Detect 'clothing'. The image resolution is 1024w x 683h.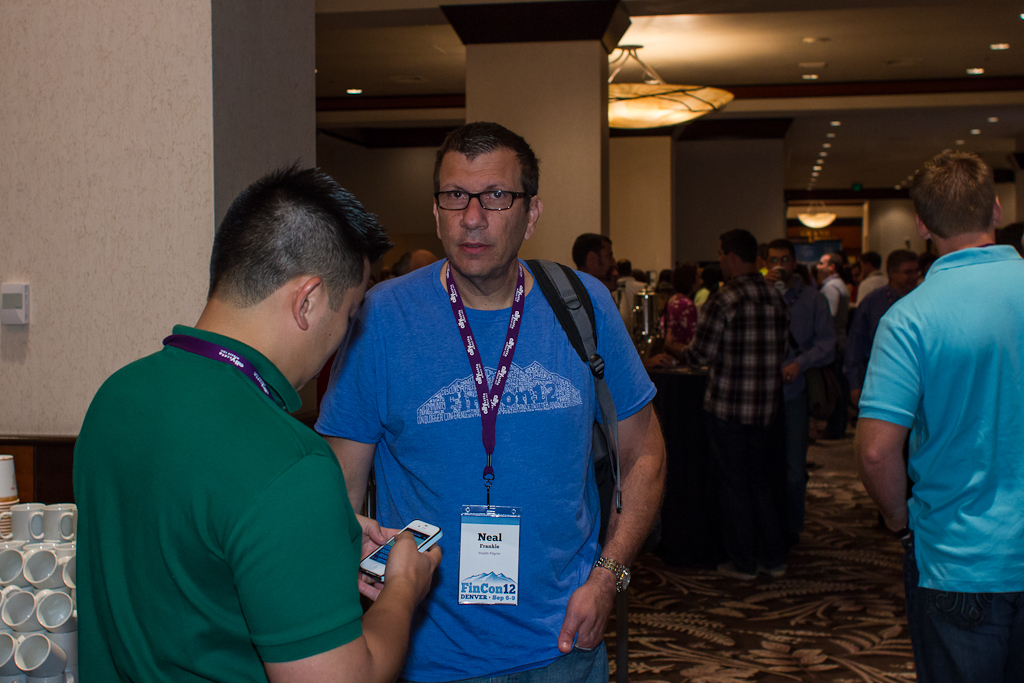
337 230 653 660.
